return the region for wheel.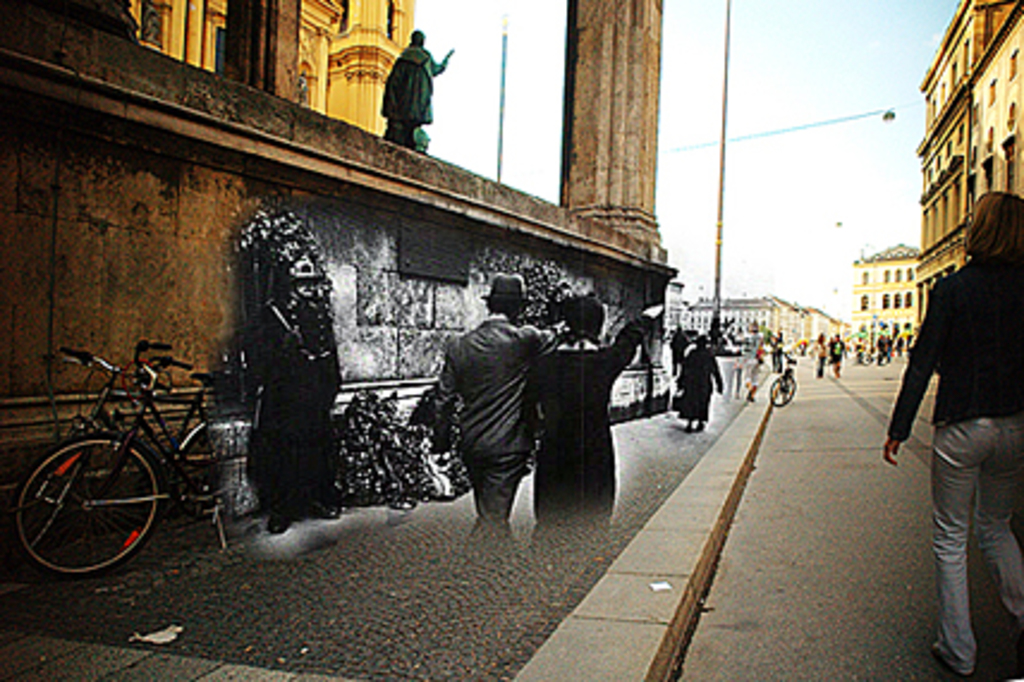
0, 431, 81, 562.
